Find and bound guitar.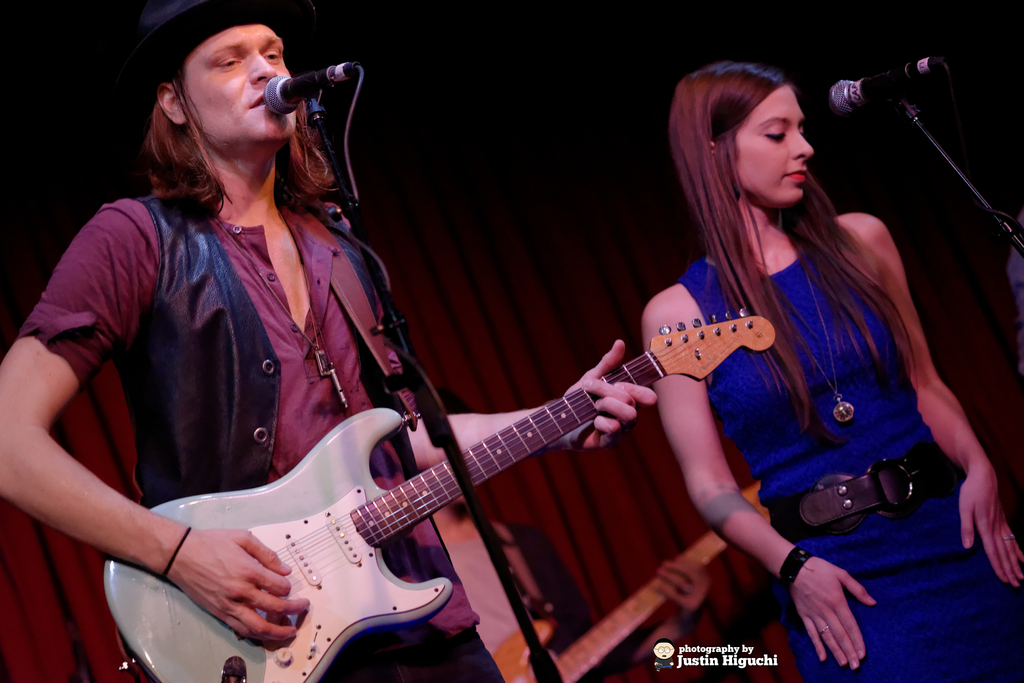
Bound: <bbox>99, 305, 774, 679</bbox>.
